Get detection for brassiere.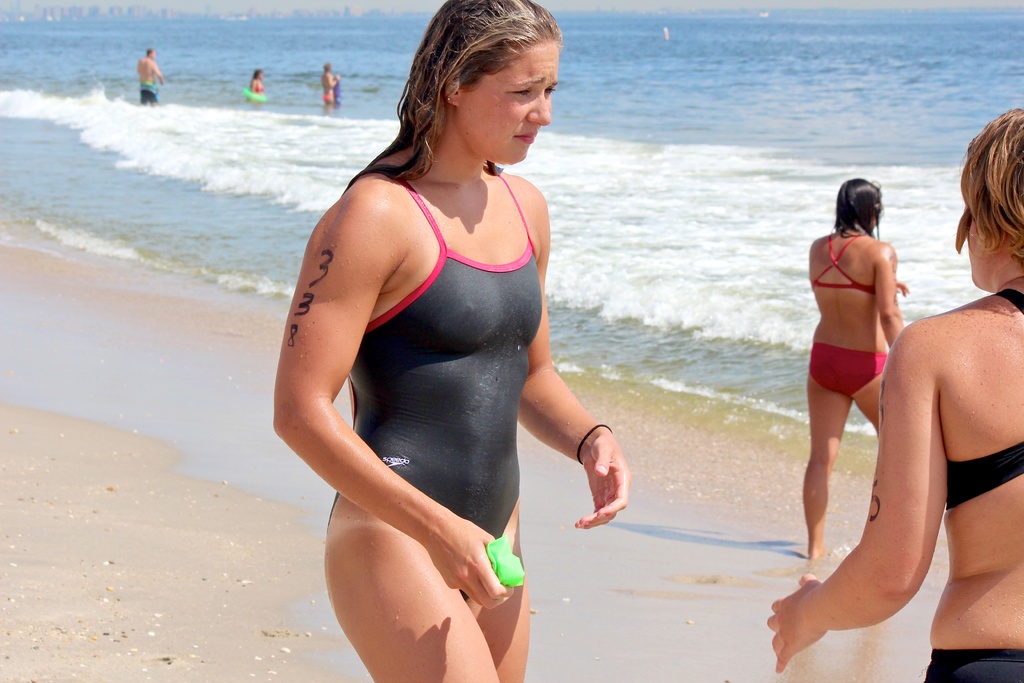
Detection: <box>812,234,874,293</box>.
